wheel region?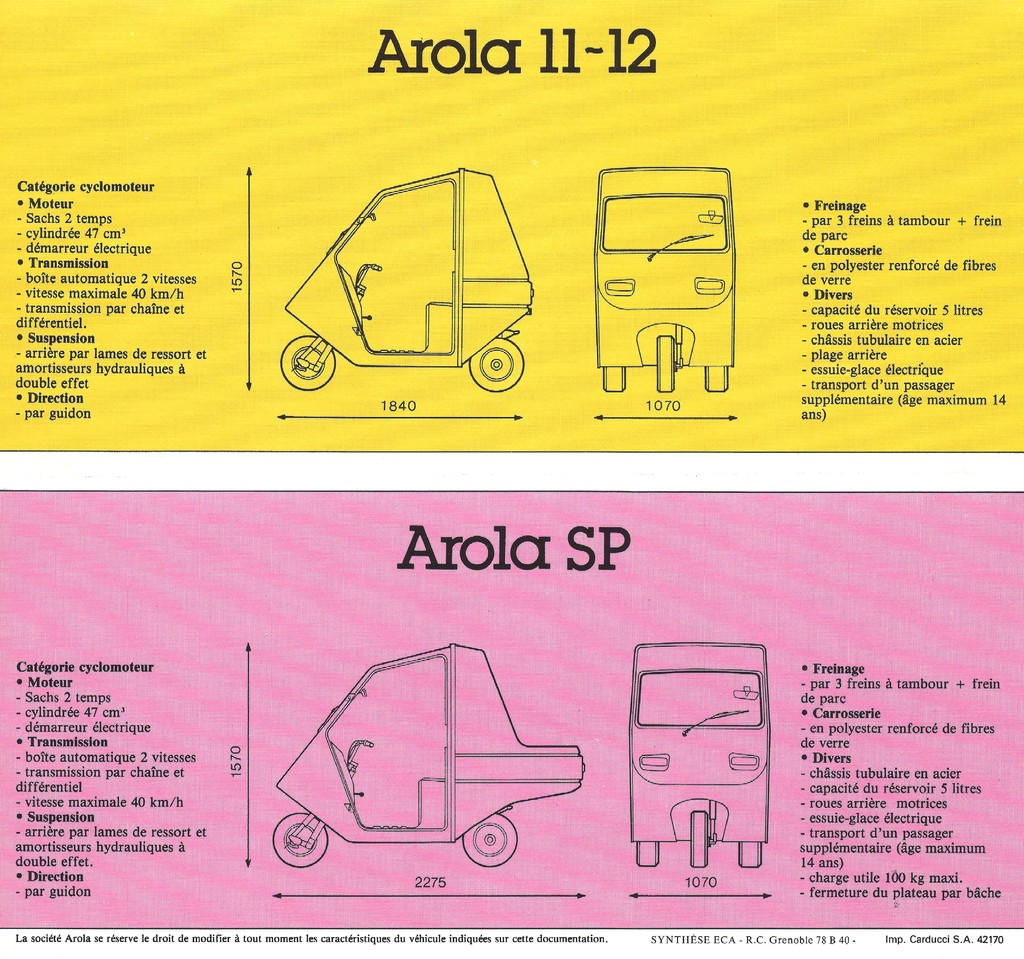
box=[689, 811, 706, 867]
